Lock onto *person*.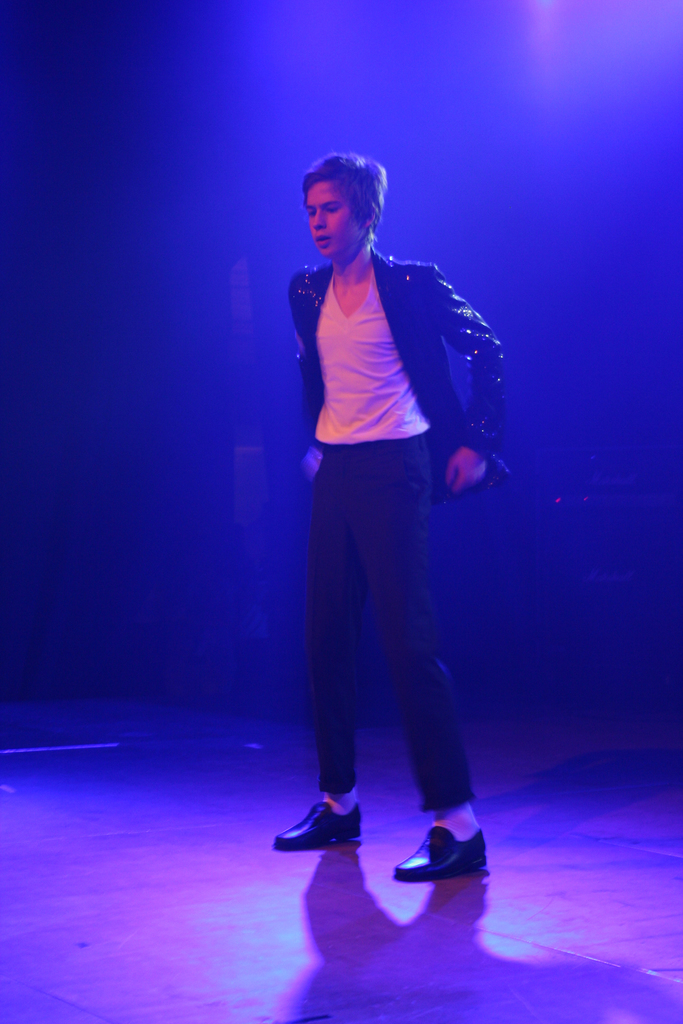
Locked: {"left": 265, "top": 147, "right": 519, "bottom": 890}.
